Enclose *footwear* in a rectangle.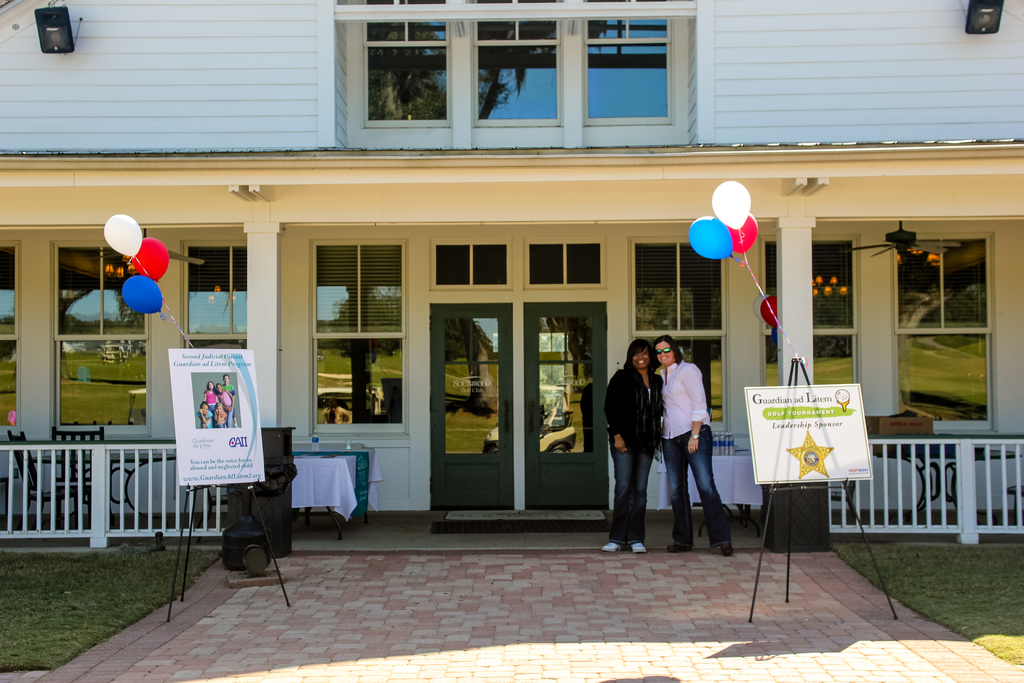
crop(598, 544, 622, 557).
